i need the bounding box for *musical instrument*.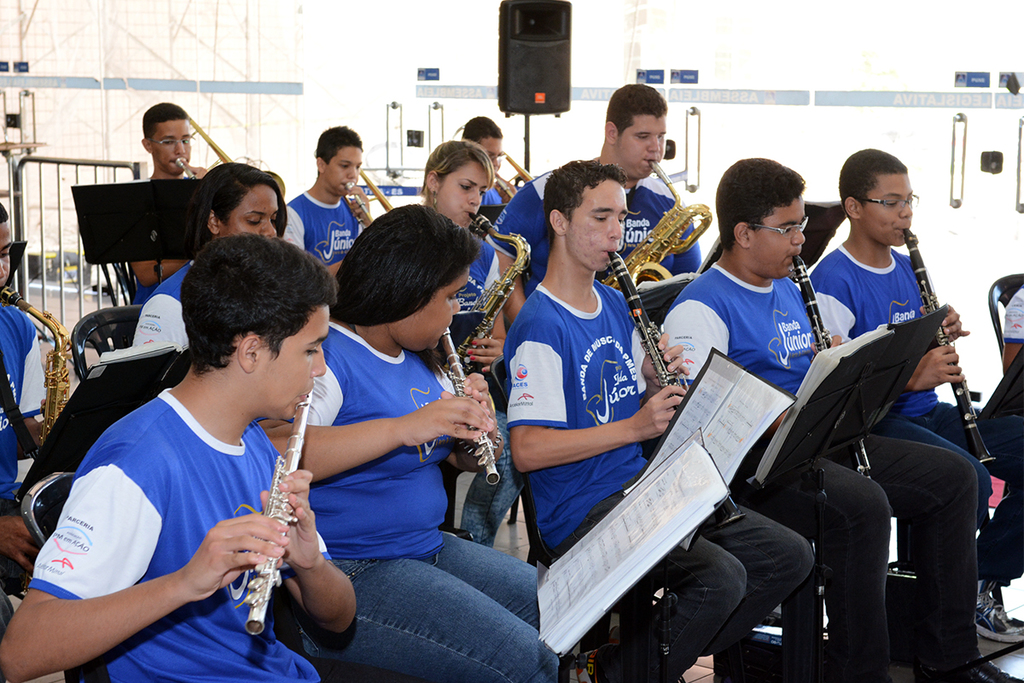
Here it is: select_region(900, 220, 998, 463).
